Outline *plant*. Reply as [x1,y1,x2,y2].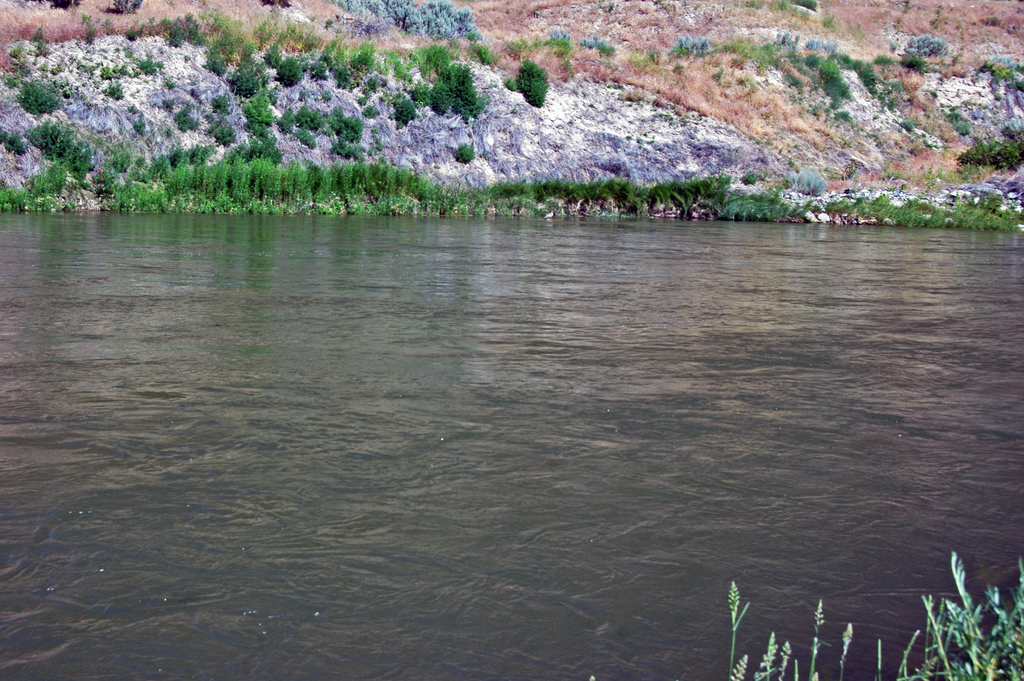
[582,31,614,49].
